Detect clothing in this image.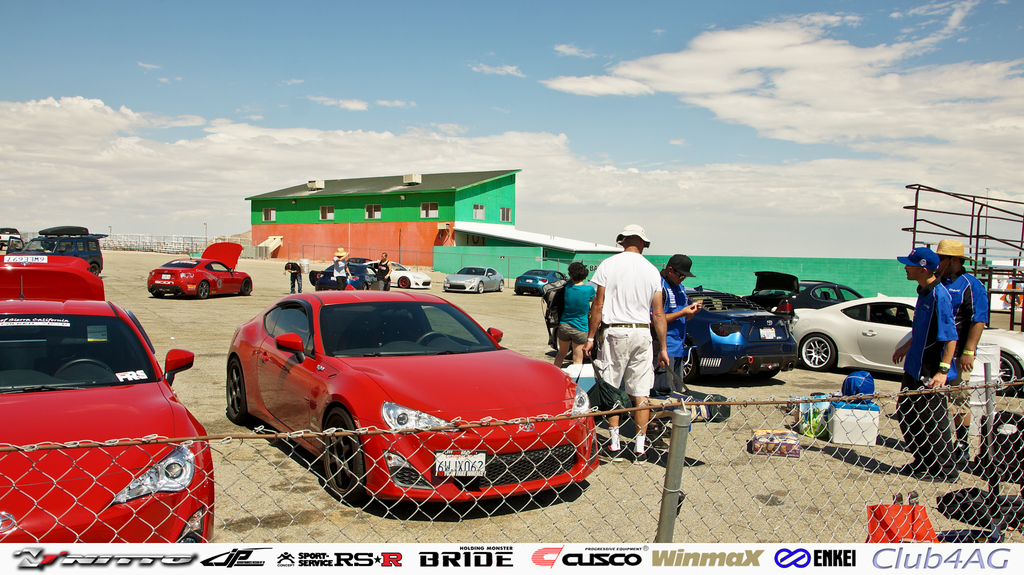
Detection: (559, 285, 595, 335).
